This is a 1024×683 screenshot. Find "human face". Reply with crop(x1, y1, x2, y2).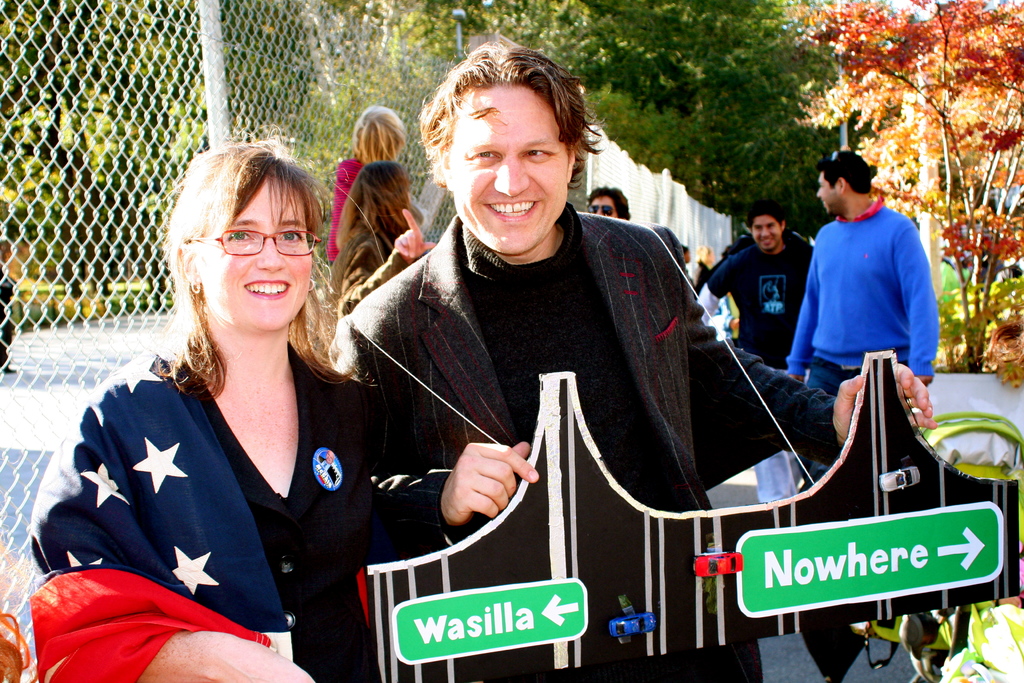
crop(755, 215, 780, 249).
